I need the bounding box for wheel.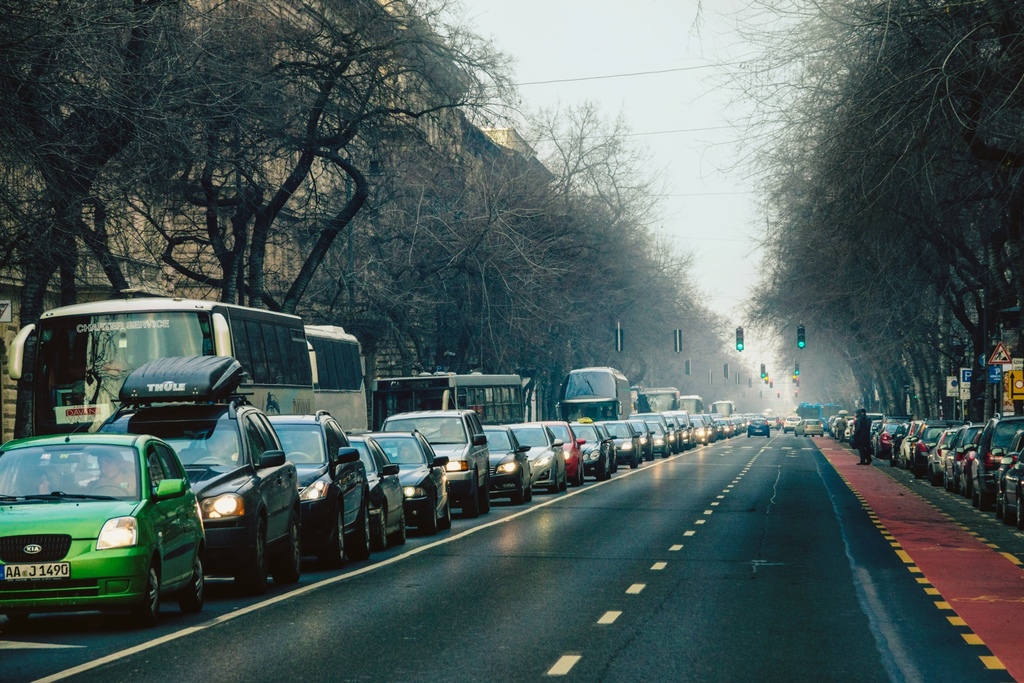
Here it is: left=998, top=495, right=1003, bottom=518.
